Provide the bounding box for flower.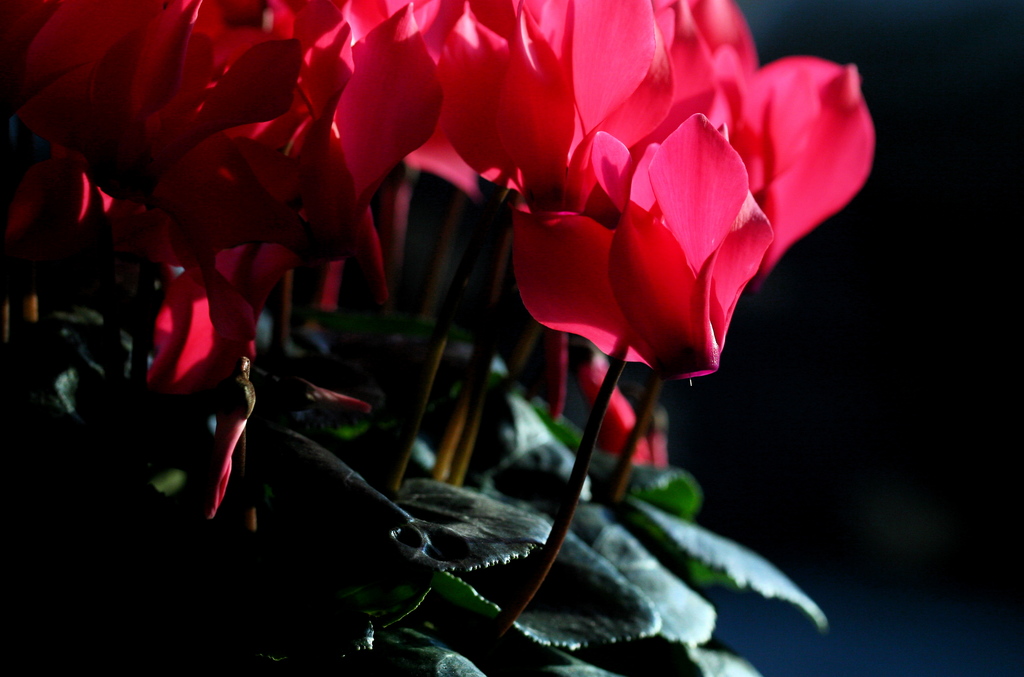
518:113:769:379.
